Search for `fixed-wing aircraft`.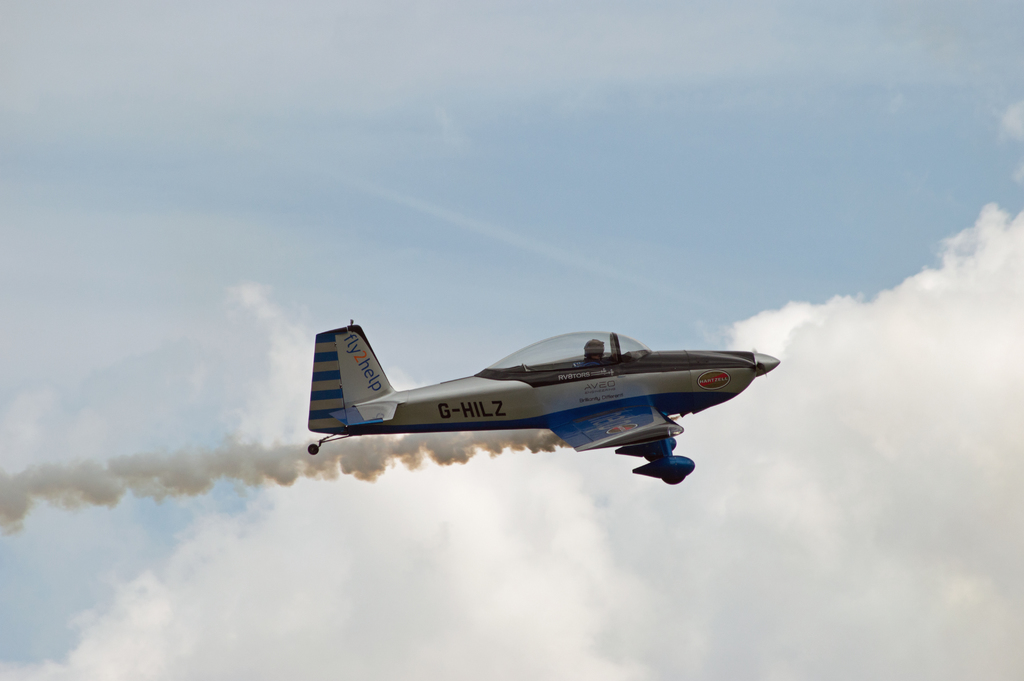
Found at [305,318,784,485].
